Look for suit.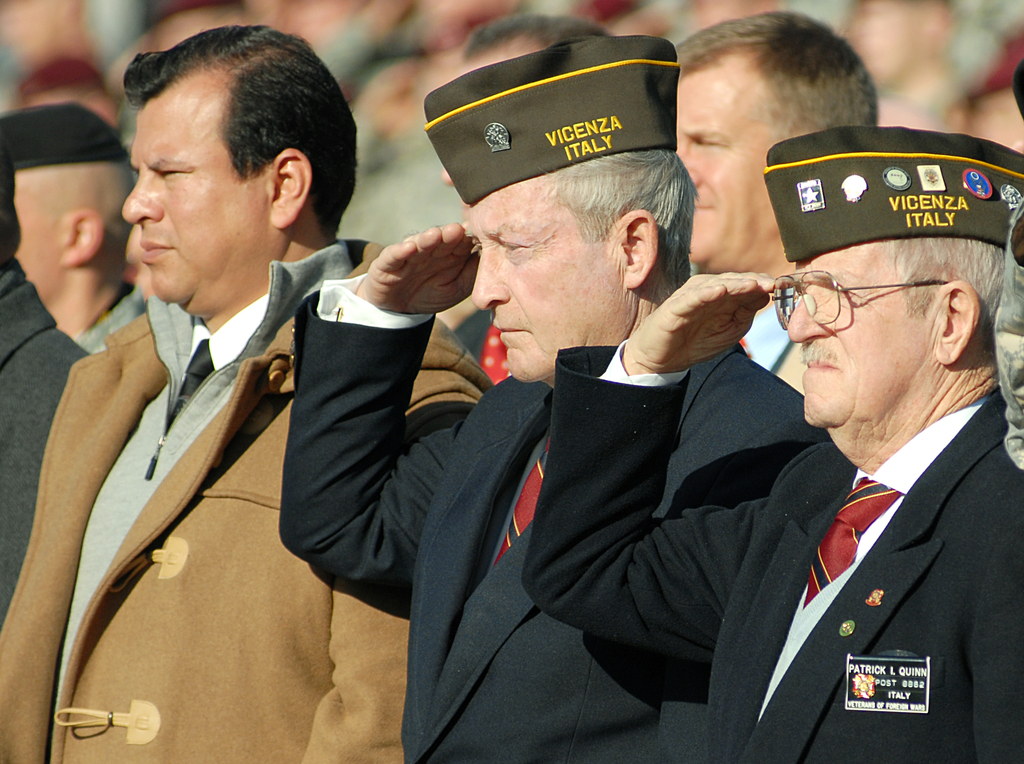
Found: [739,286,806,391].
